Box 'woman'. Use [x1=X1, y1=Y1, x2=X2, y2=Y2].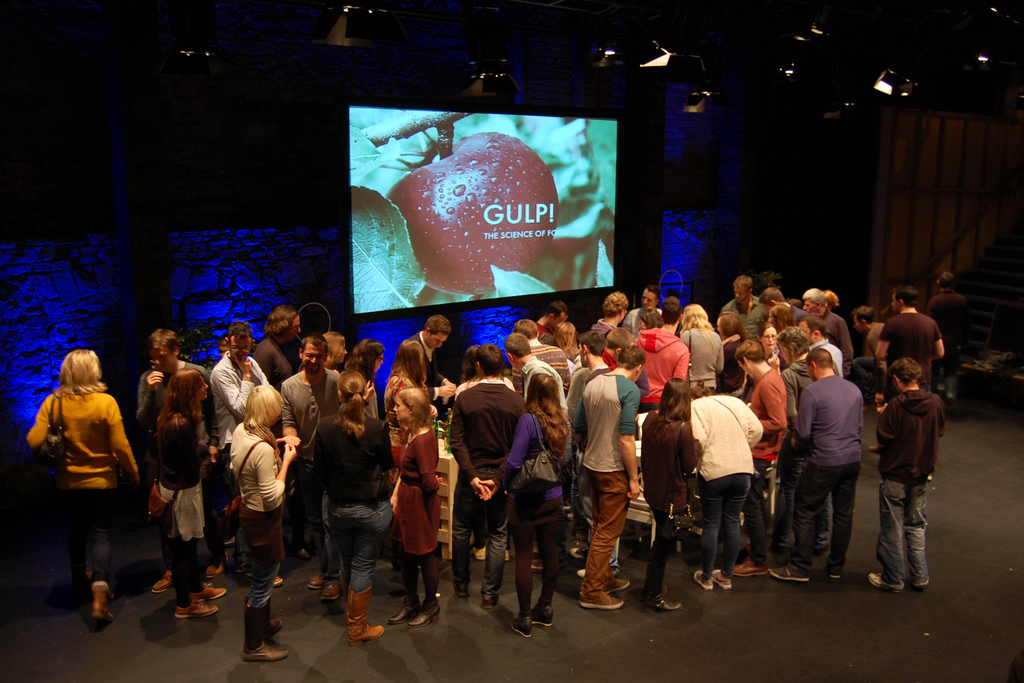
[x1=312, y1=371, x2=396, y2=646].
